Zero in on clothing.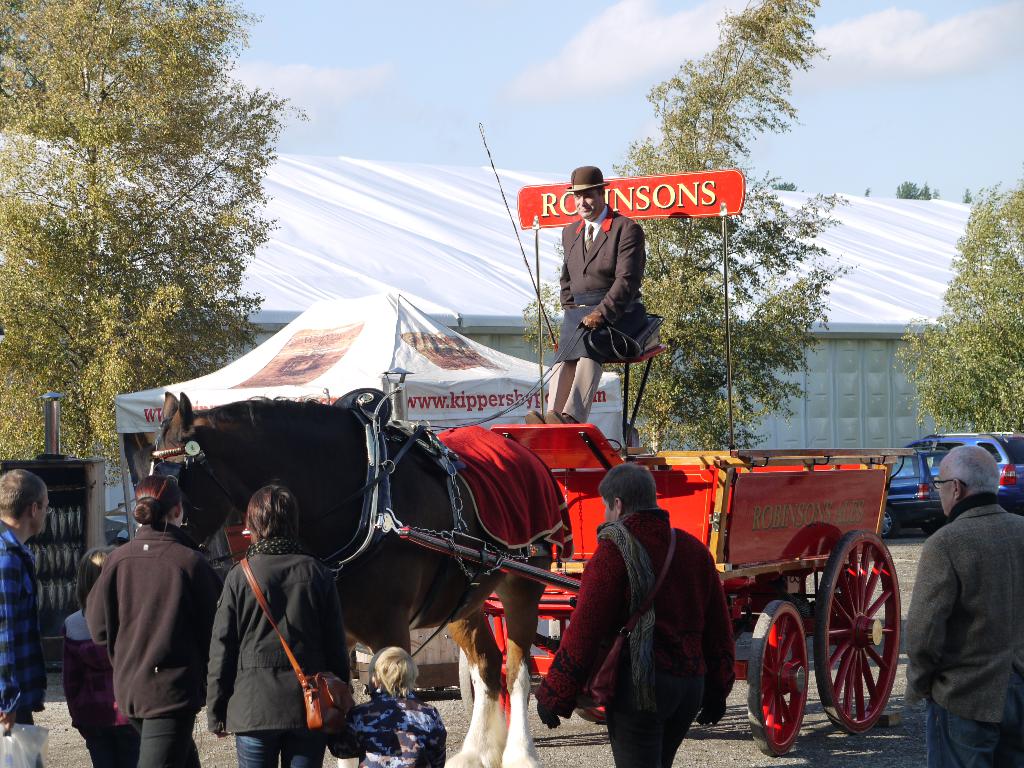
Zeroed in: crop(0, 522, 44, 767).
